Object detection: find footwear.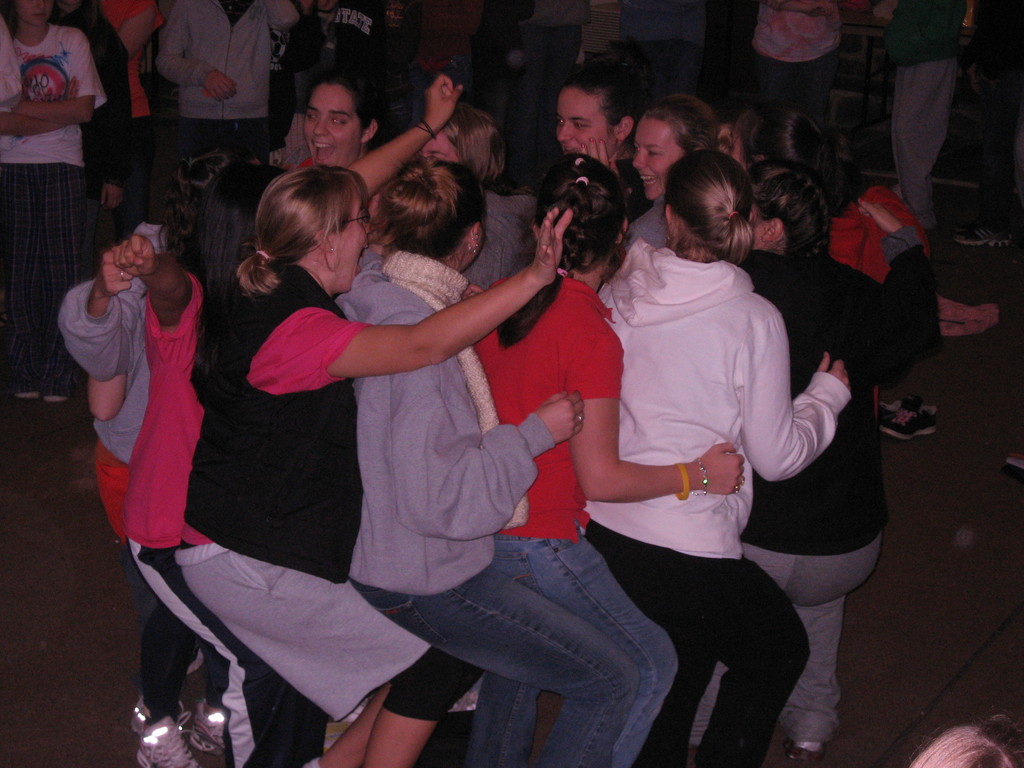
box(881, 408, 932, 440).
